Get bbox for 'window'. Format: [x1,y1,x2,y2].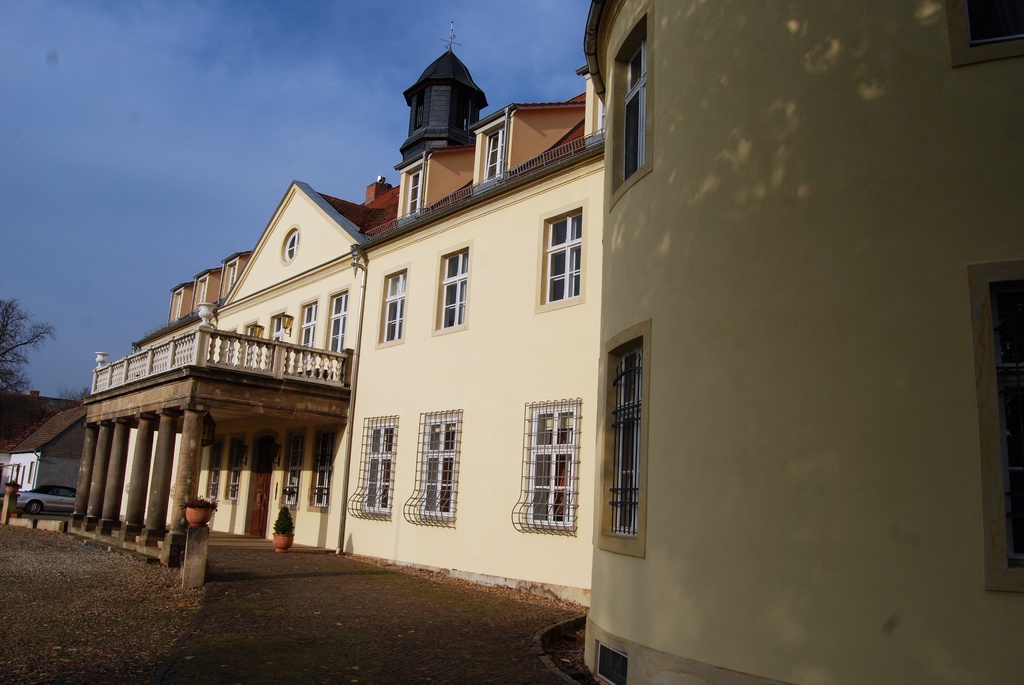
[207,438,221,508].
